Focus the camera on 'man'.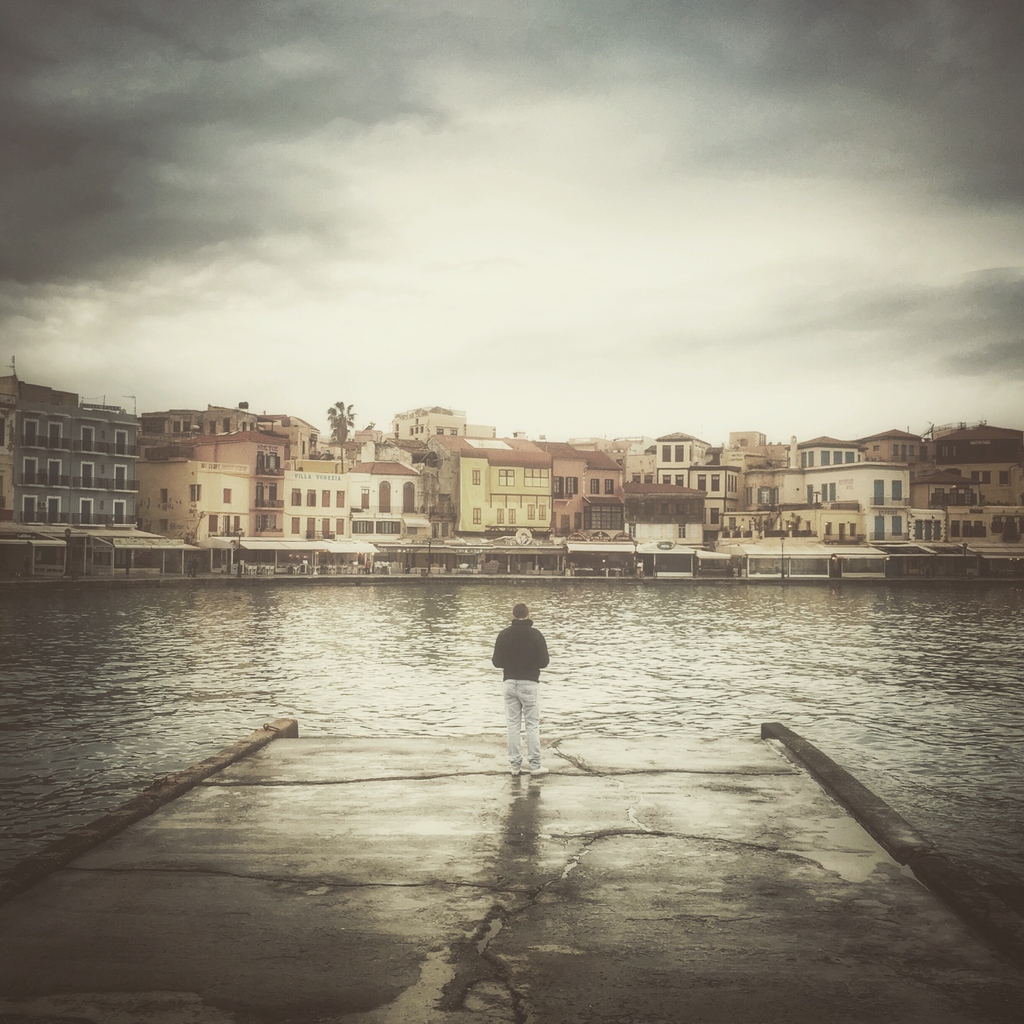
Focus region: bbox=[488, 599, 554, 777].
